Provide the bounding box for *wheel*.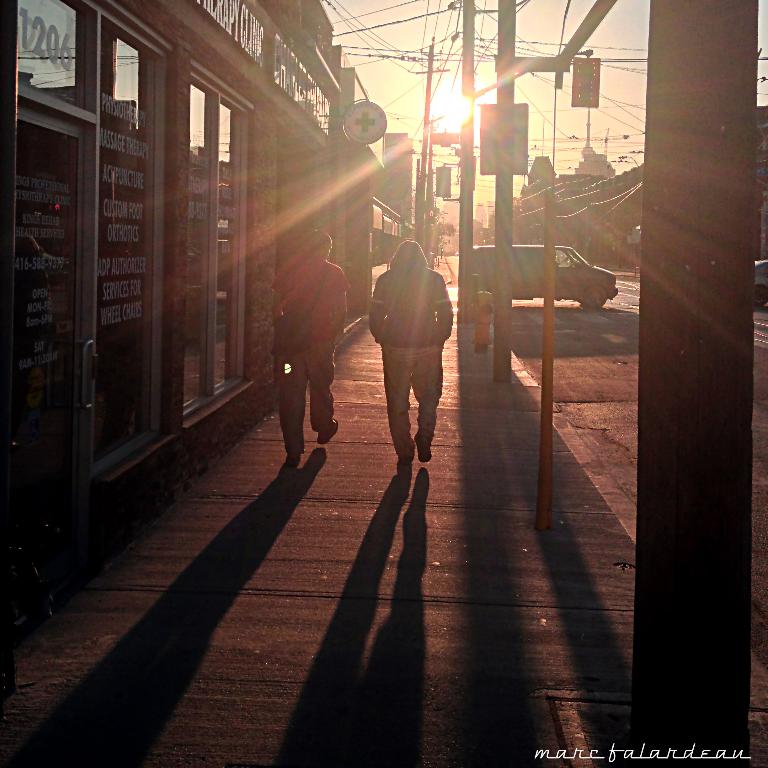
left=578, top=285, right=611, bottom=306.
